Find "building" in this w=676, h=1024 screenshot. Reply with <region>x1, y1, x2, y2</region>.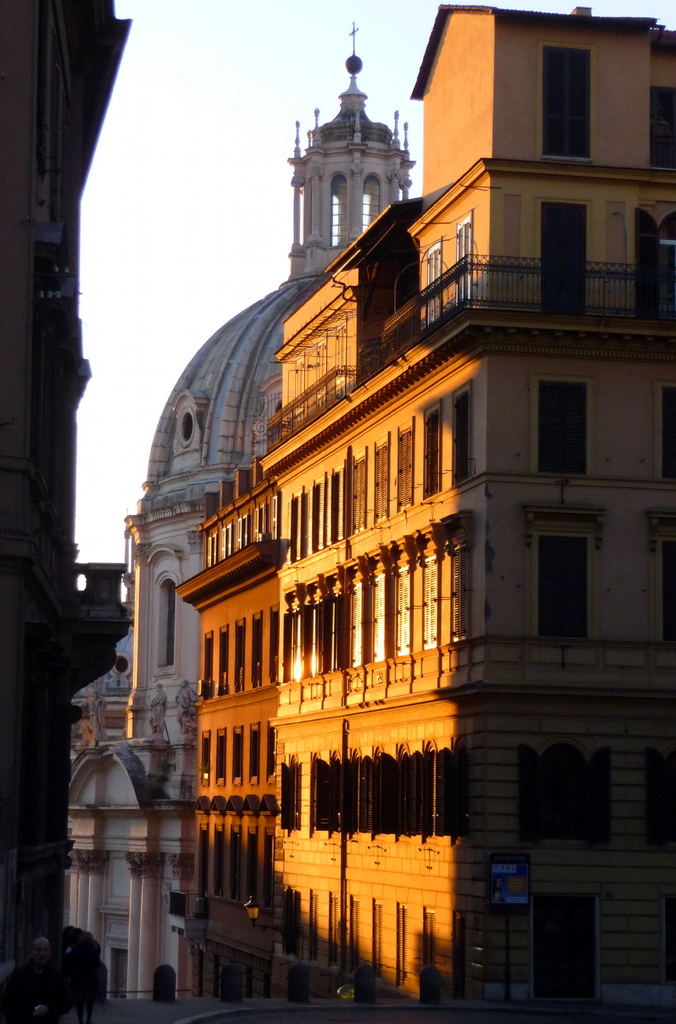
<region>0, 0, 133, 1021</region>.
